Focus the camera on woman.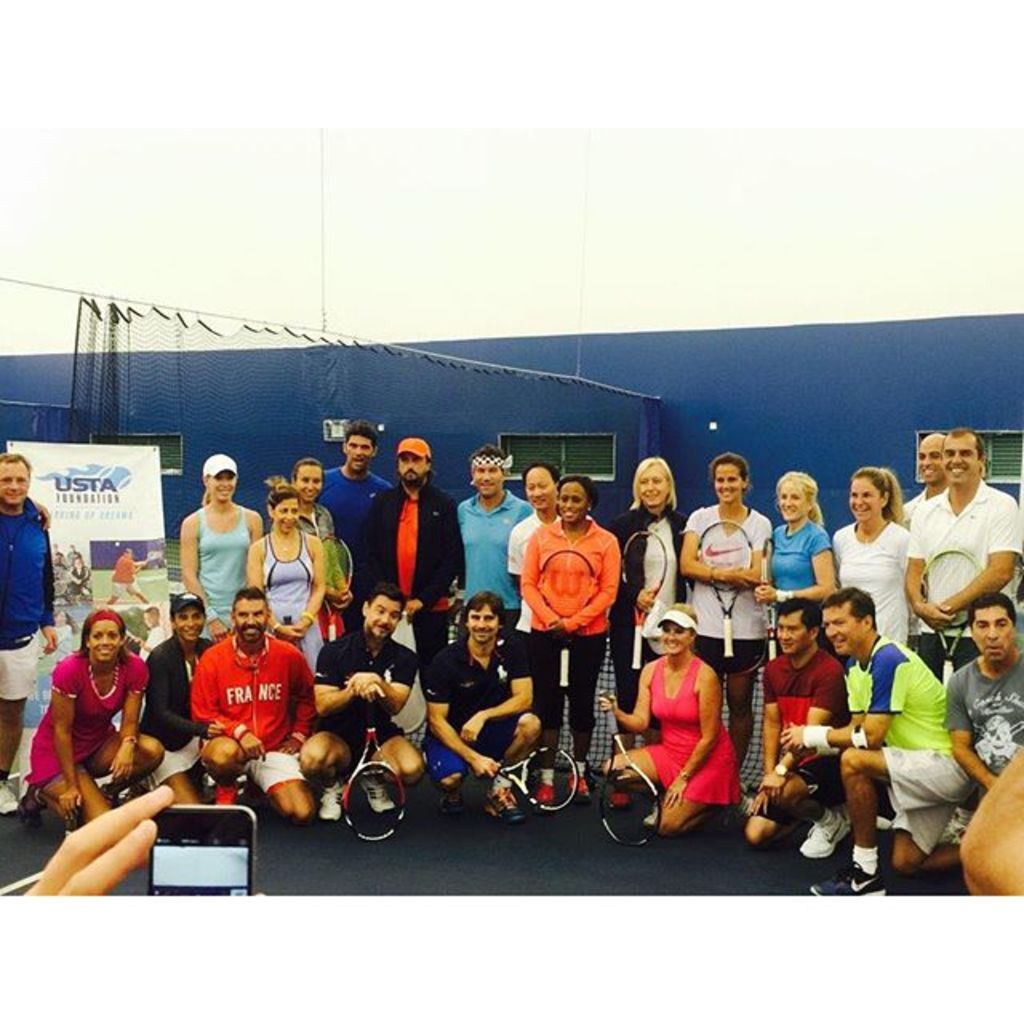
Focus region: {"left": 682, "top": 450, "right": 773, "bottom": 757}.
